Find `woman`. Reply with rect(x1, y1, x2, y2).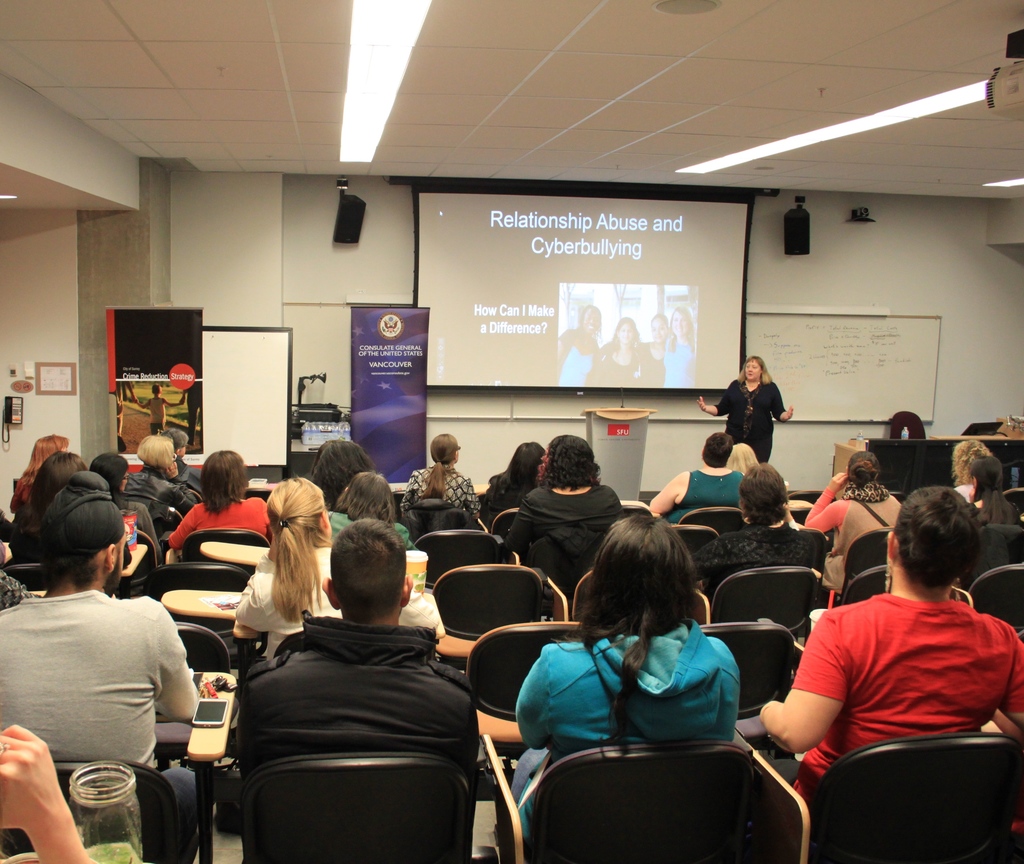
rect(764, 485, 1023, 809).
